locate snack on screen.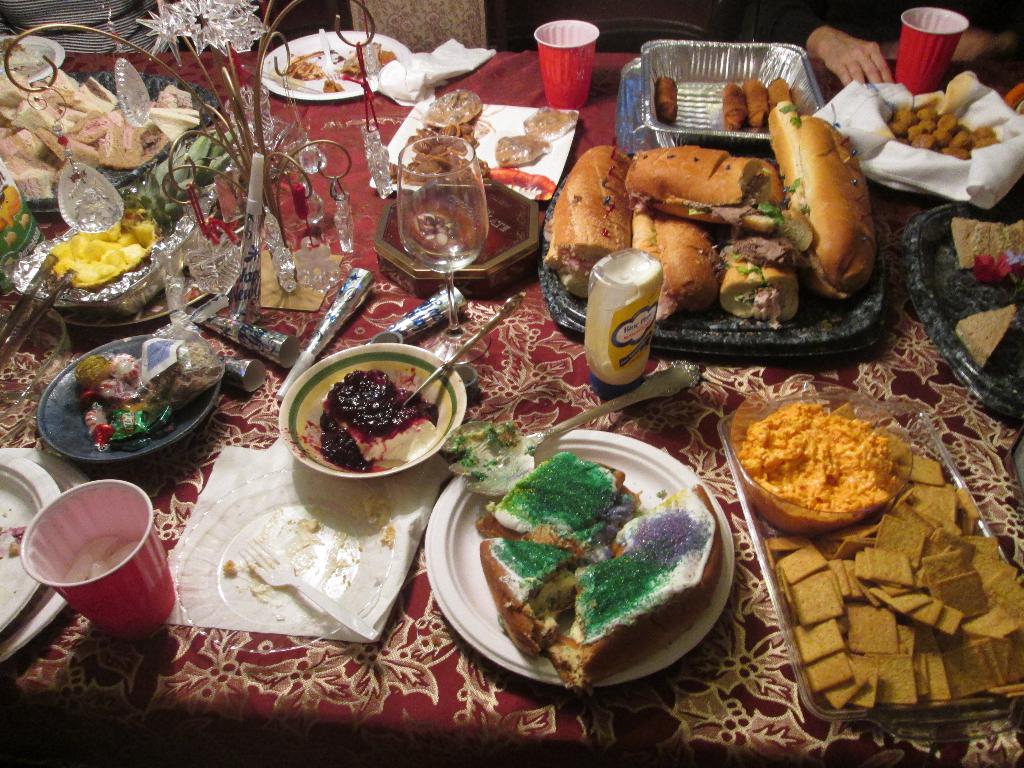
On screen at <bbox>874, 75, 1006, 175</bbox>.
